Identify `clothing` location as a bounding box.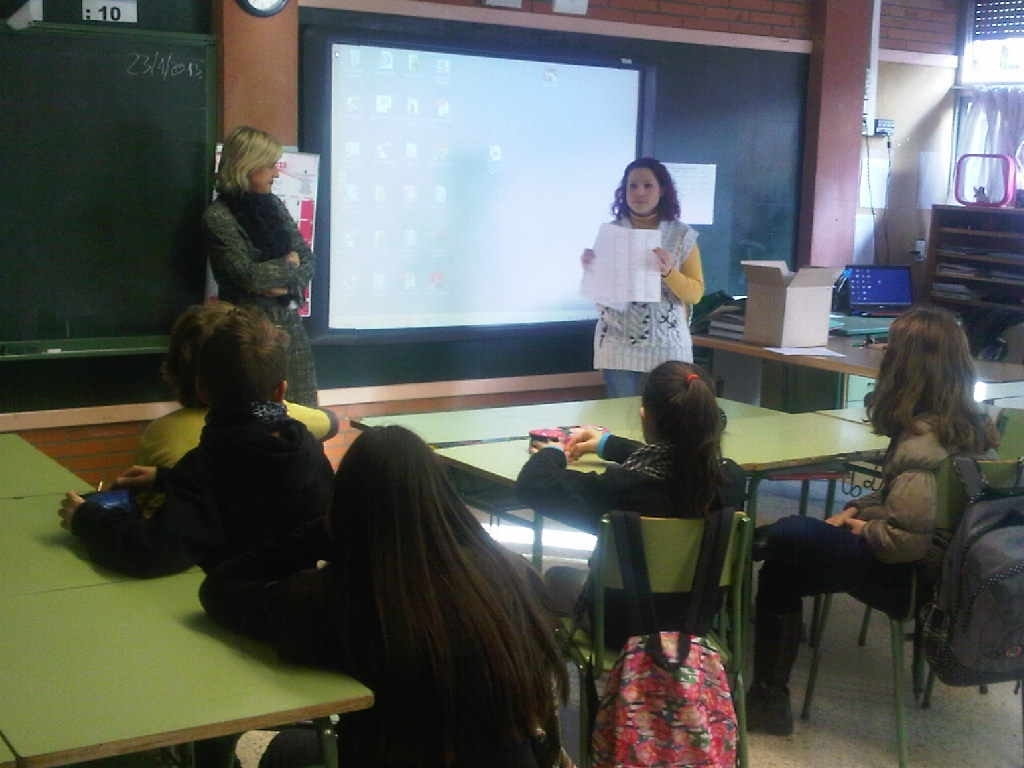
{"left": 206, "top": 529, "right": 577, "bottom": 767}.
